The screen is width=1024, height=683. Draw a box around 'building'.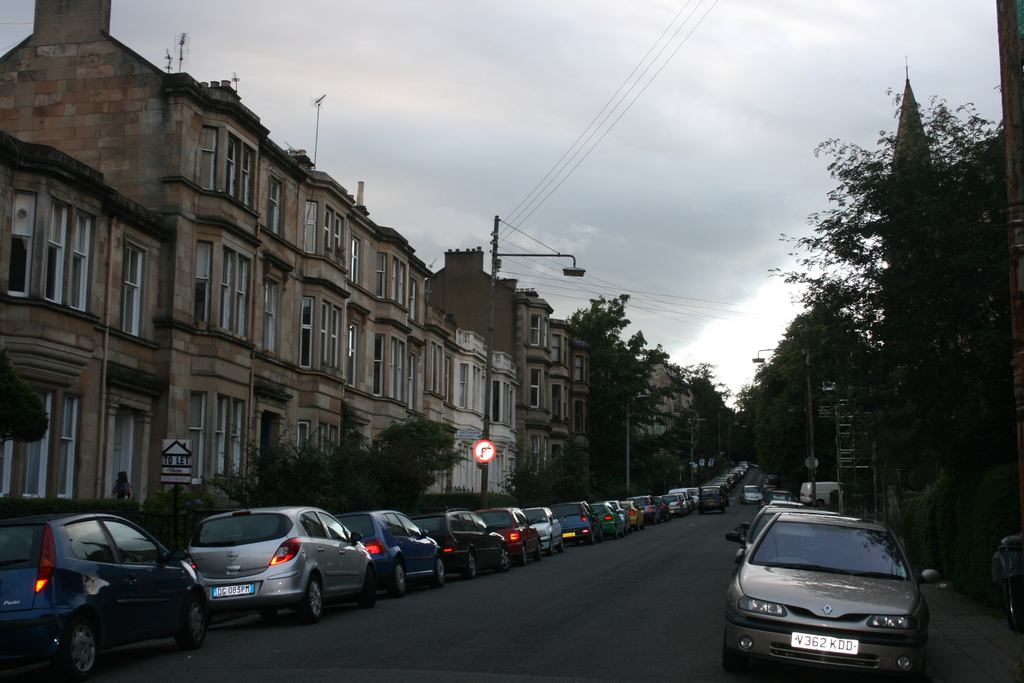
detection(515, 294, 589, 509).
